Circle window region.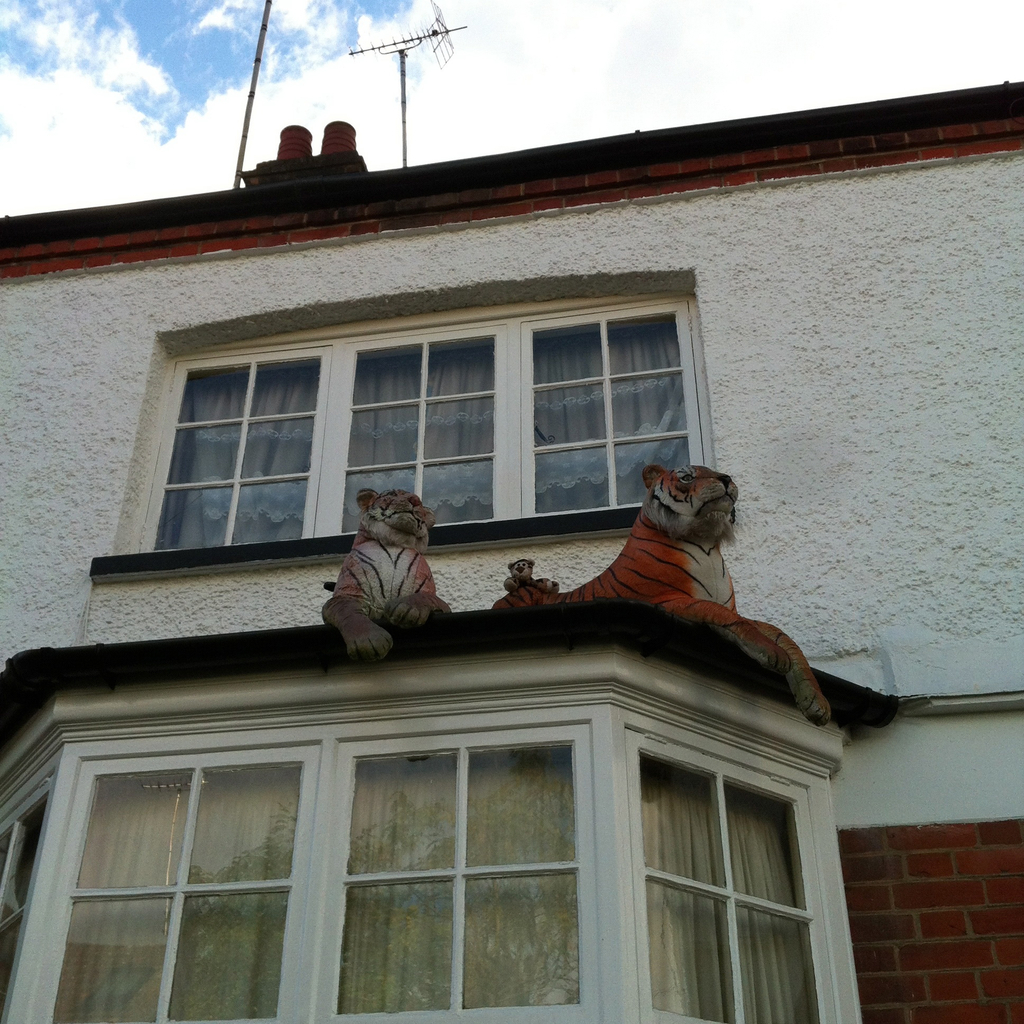
Region: bbox(0, 598, 894, 1023).
